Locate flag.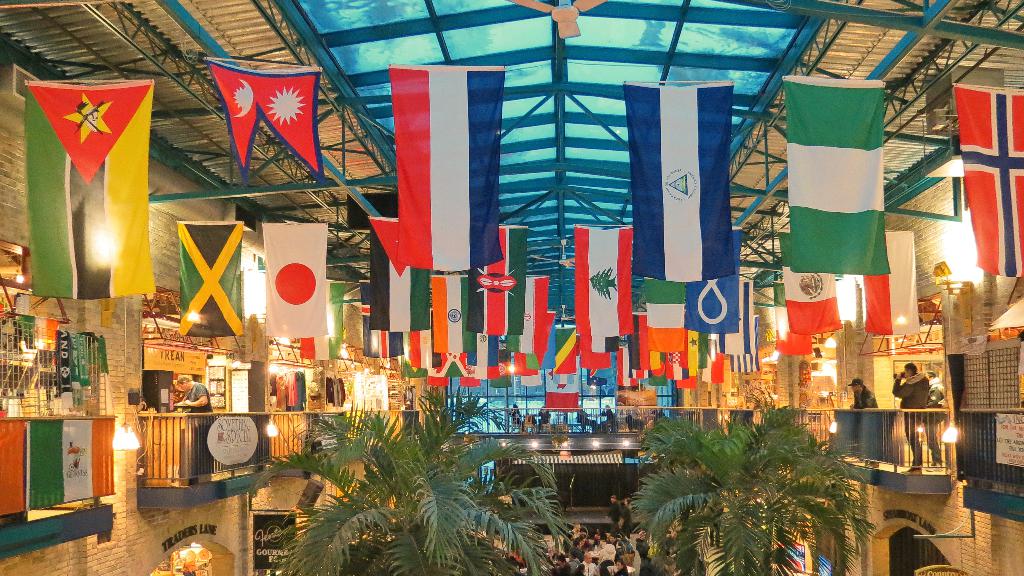
Bounding box: 641,275,684,351.
